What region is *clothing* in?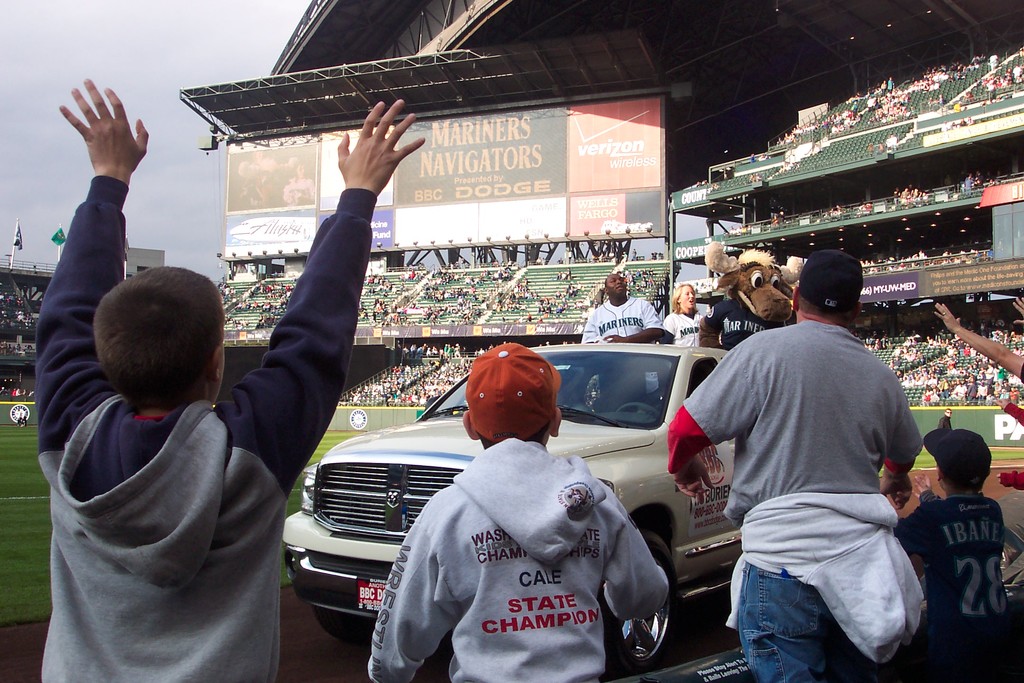
detection(580, 298, 664, 349).
